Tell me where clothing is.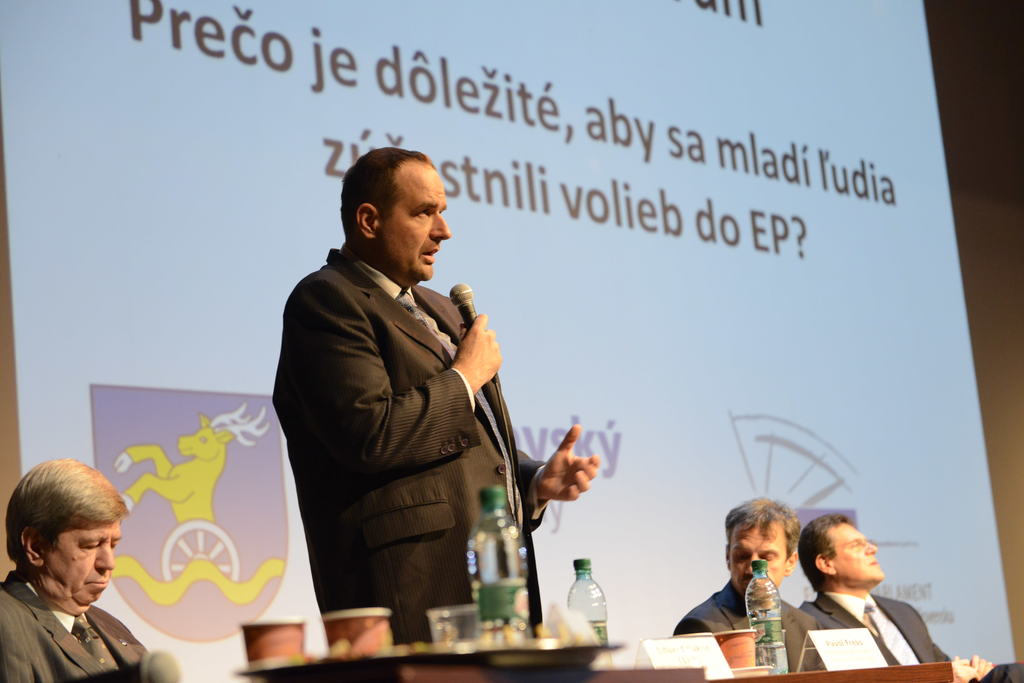
clothing is at box=[677, 583, 825, 676].
